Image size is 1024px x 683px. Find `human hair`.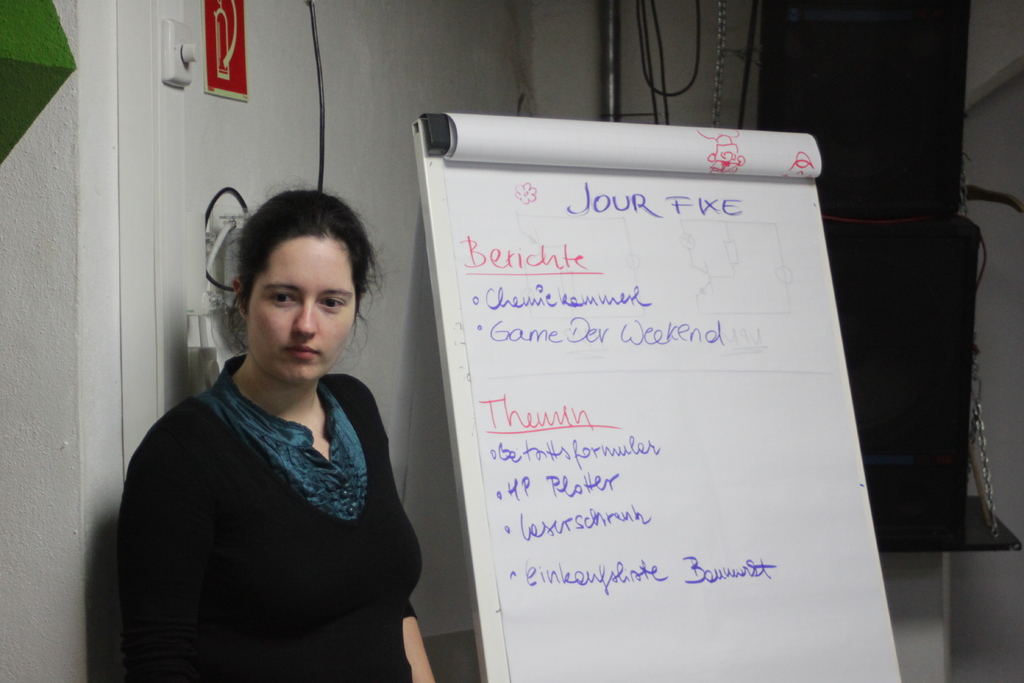
{"x1": 211, "y1": 181, "x2": 375, "y2": 370}.
